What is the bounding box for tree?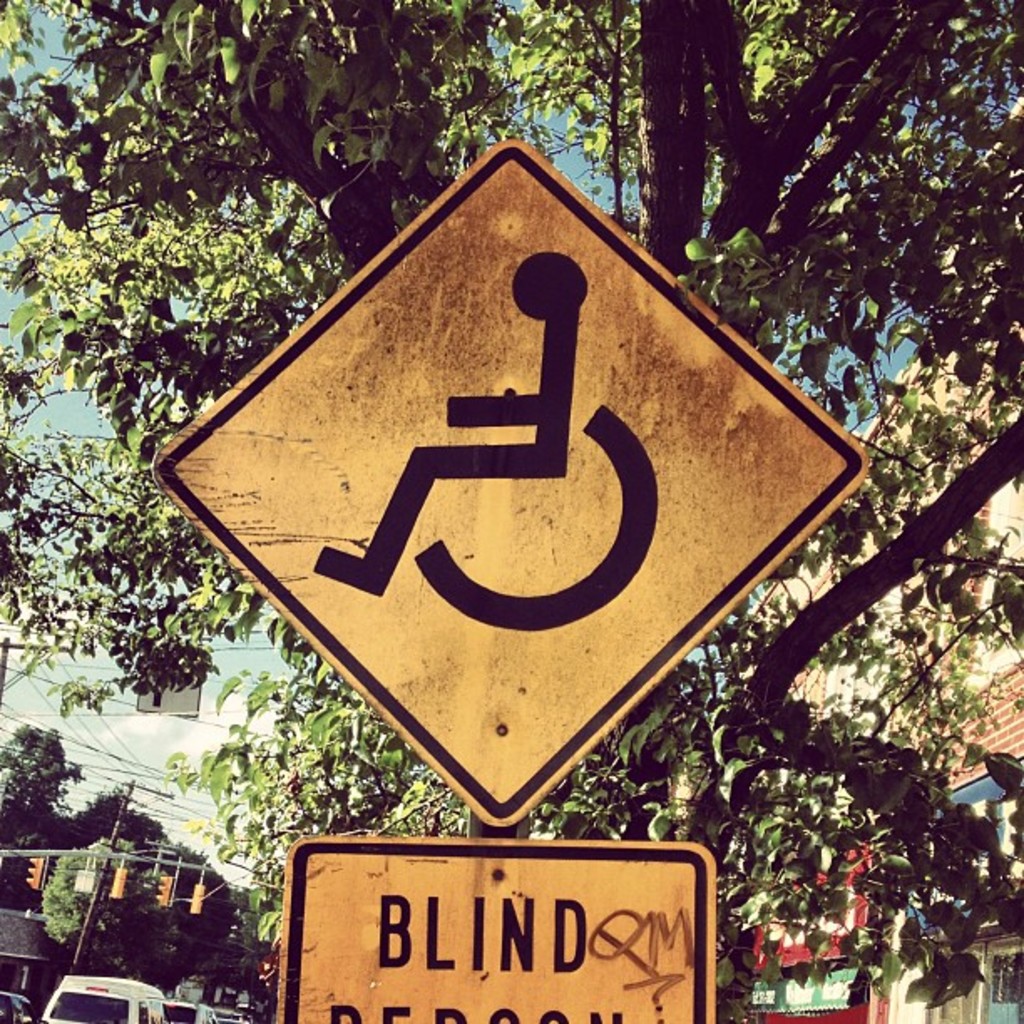
(0,723,82,810).
